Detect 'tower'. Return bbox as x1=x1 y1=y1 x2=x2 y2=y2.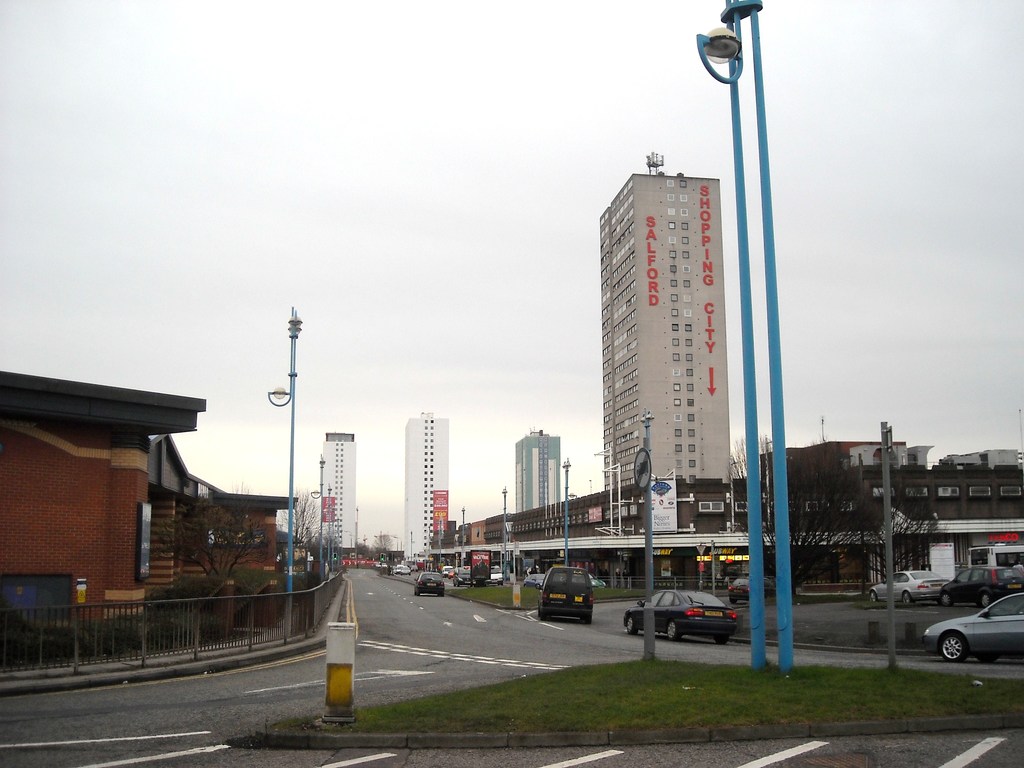
x1=318 y1=431 x2=358 y2=548.
